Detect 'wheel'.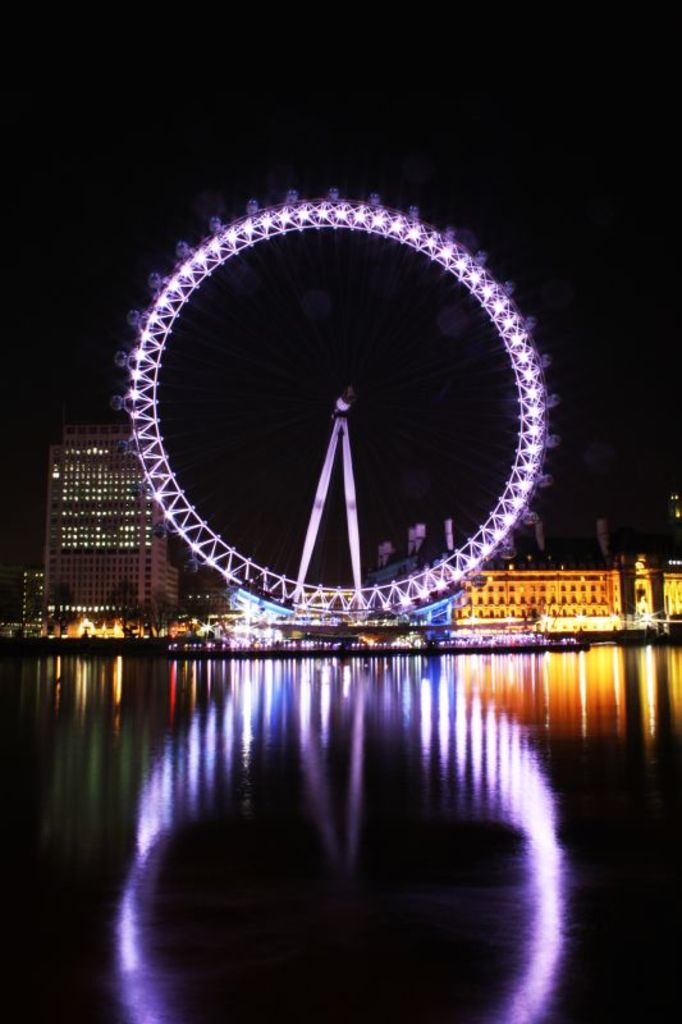
Detected at <box>109,184,575,618</box>.
